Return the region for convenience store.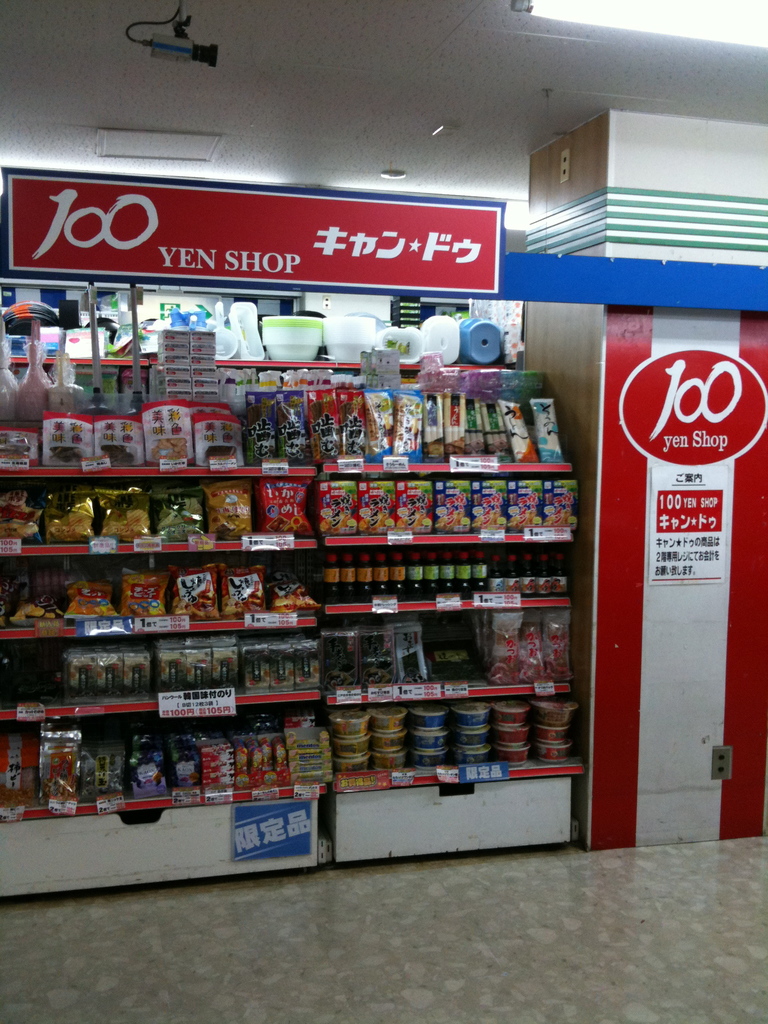
bbox=(0, 0, 767, 1023).
